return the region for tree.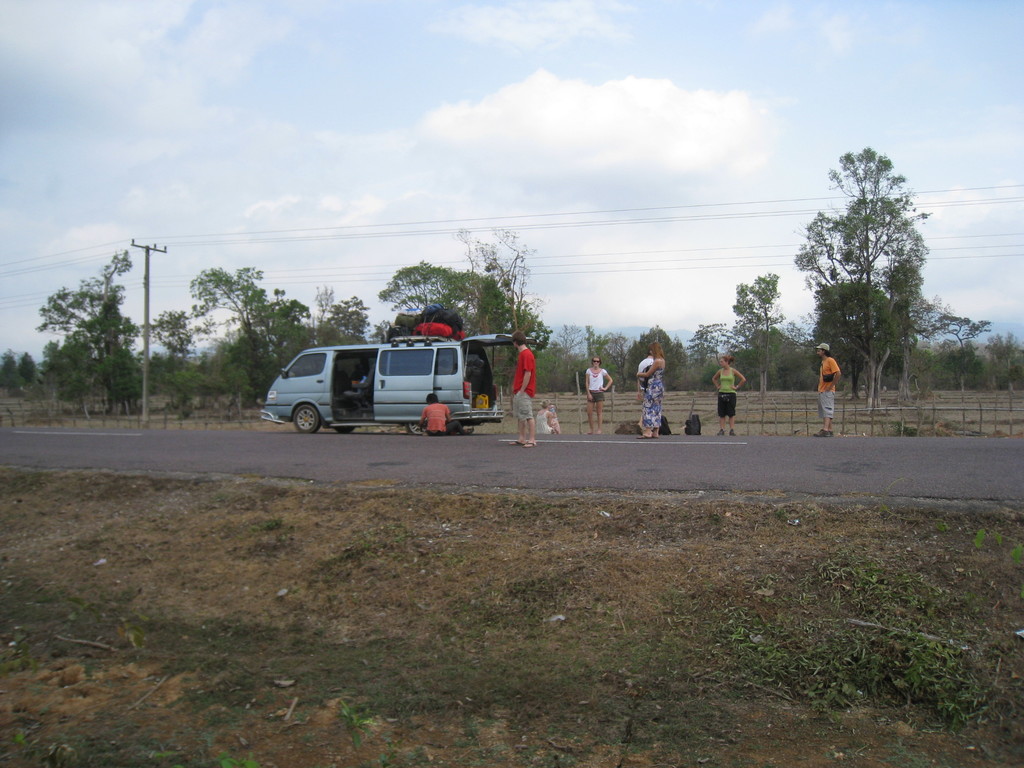
<bbox>797, 133, 950, 420</bbox>.
